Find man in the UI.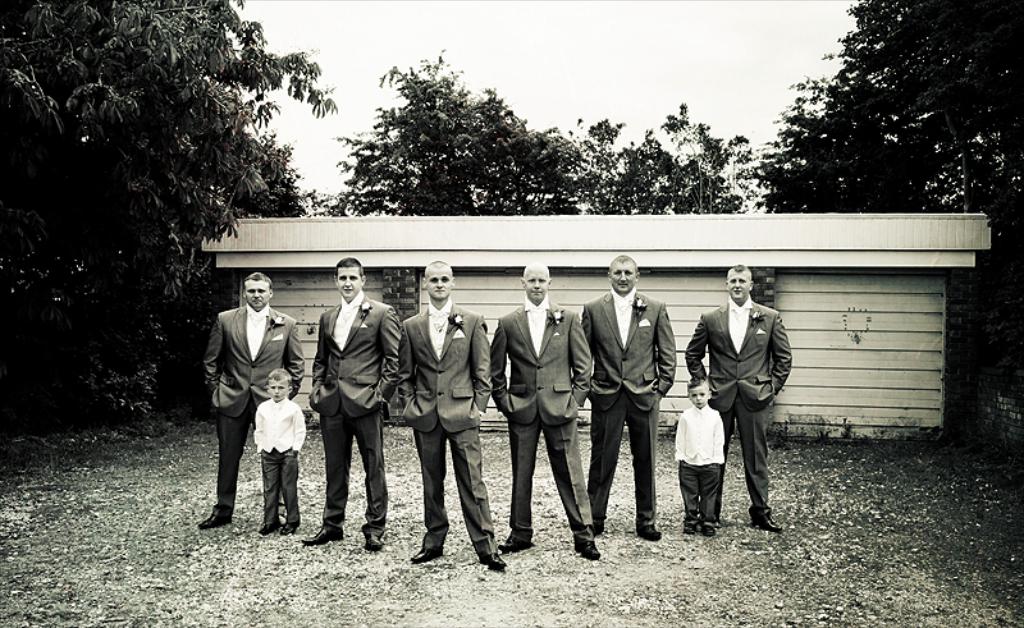
UI element at left=581, top=253, right=676, bottom=542.
